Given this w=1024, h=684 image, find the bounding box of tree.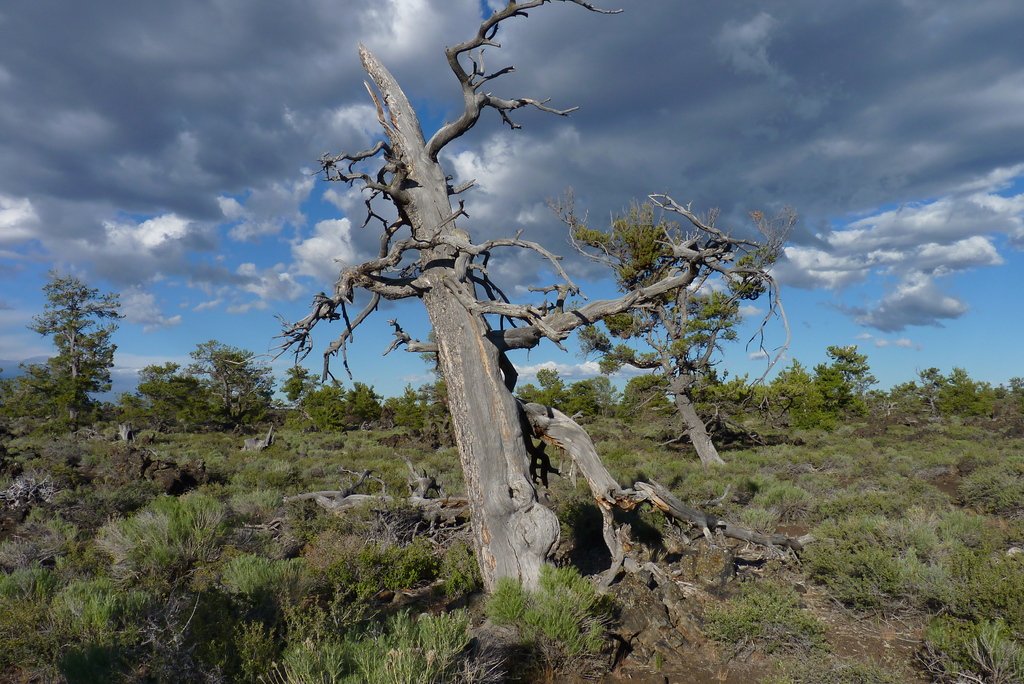
bbox=[214, 0, 786, 610].
